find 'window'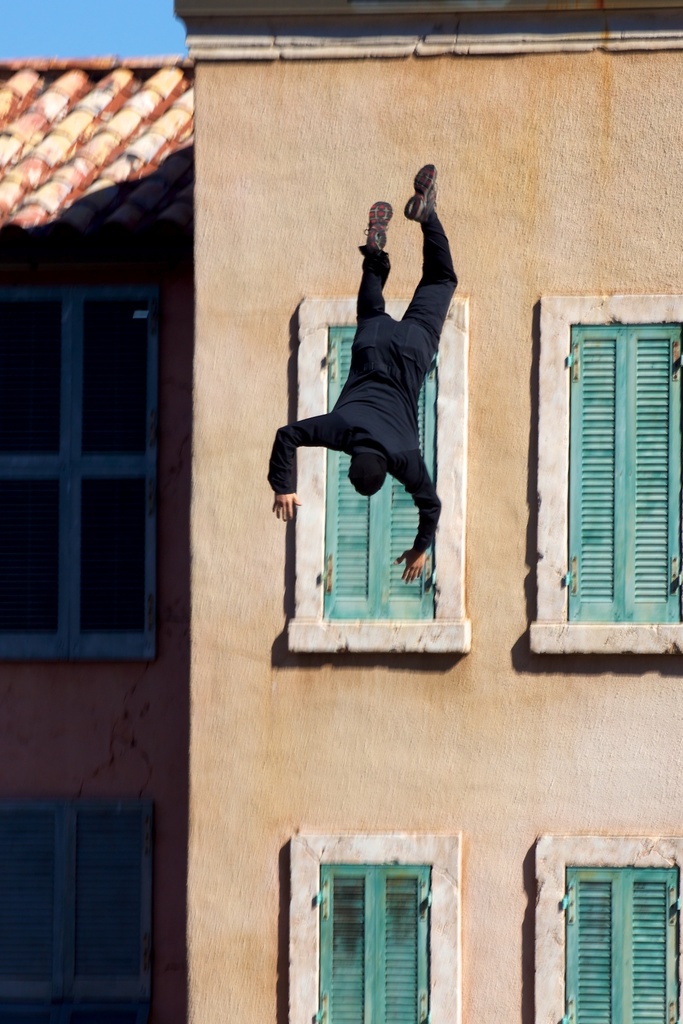
select_region(317, 846, 429, 1023)
